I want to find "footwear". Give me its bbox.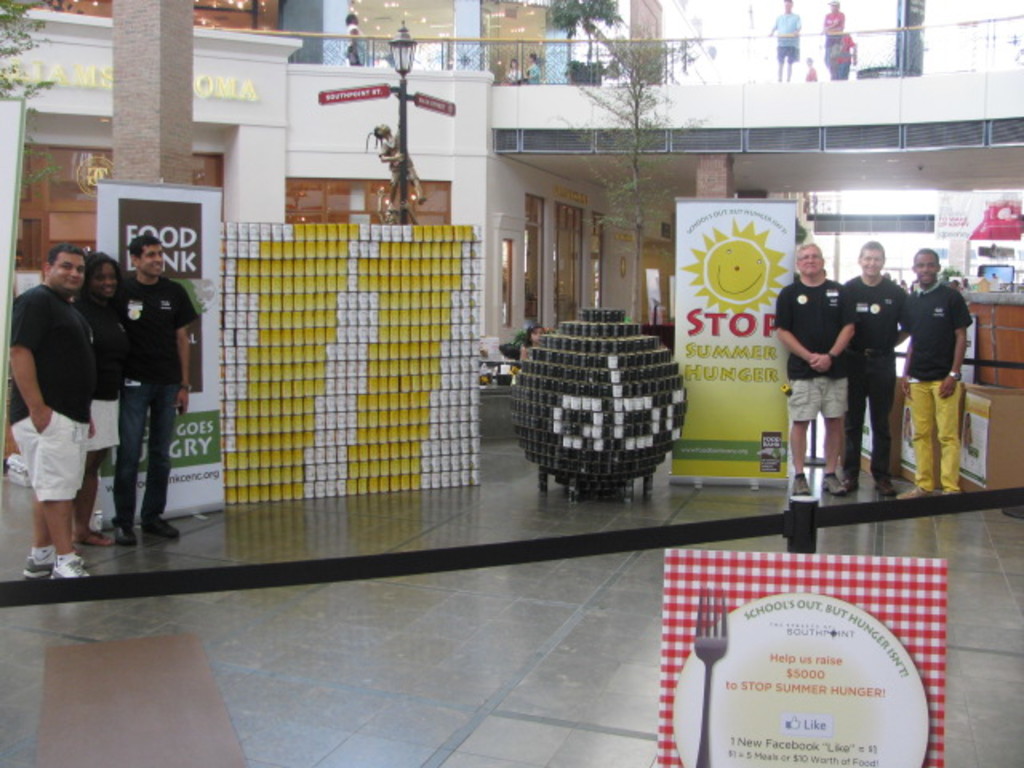
70, 531, 114, 549.
